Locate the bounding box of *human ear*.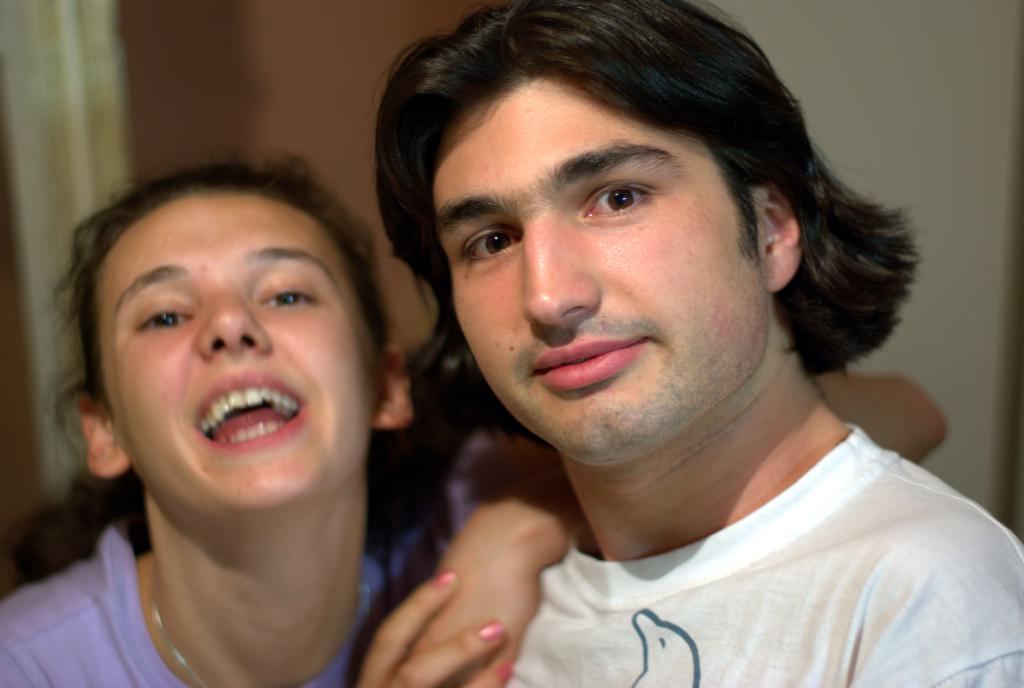
Bounding box: {"left": 374, "top": 343, "right": 412, "bottom": 427}.
